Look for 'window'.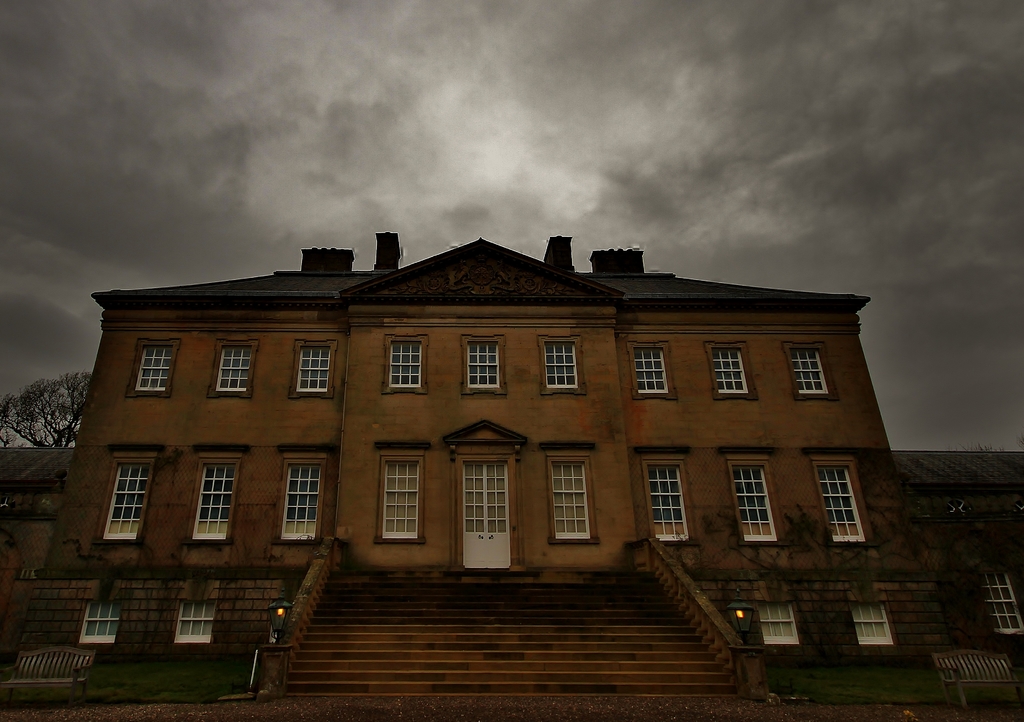
Found: BBox(461, 459, 505, 536).
